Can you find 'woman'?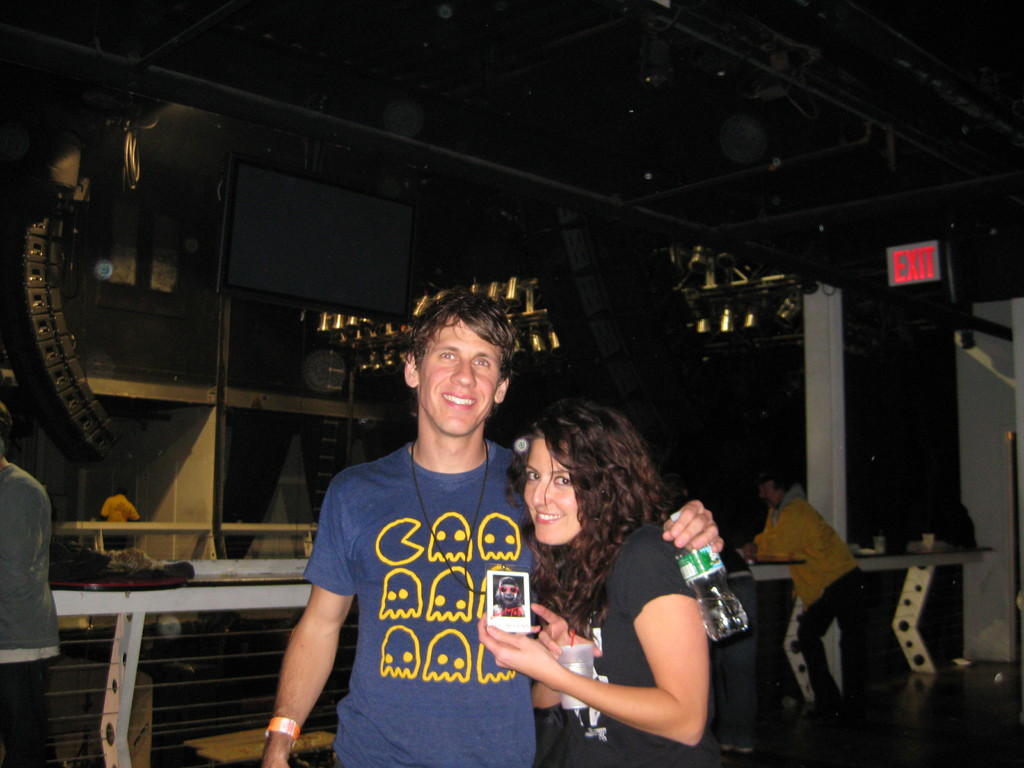
Yes, bounding box: {"left": 467, "top": 387, "right": 712, "bottom": 767}.
